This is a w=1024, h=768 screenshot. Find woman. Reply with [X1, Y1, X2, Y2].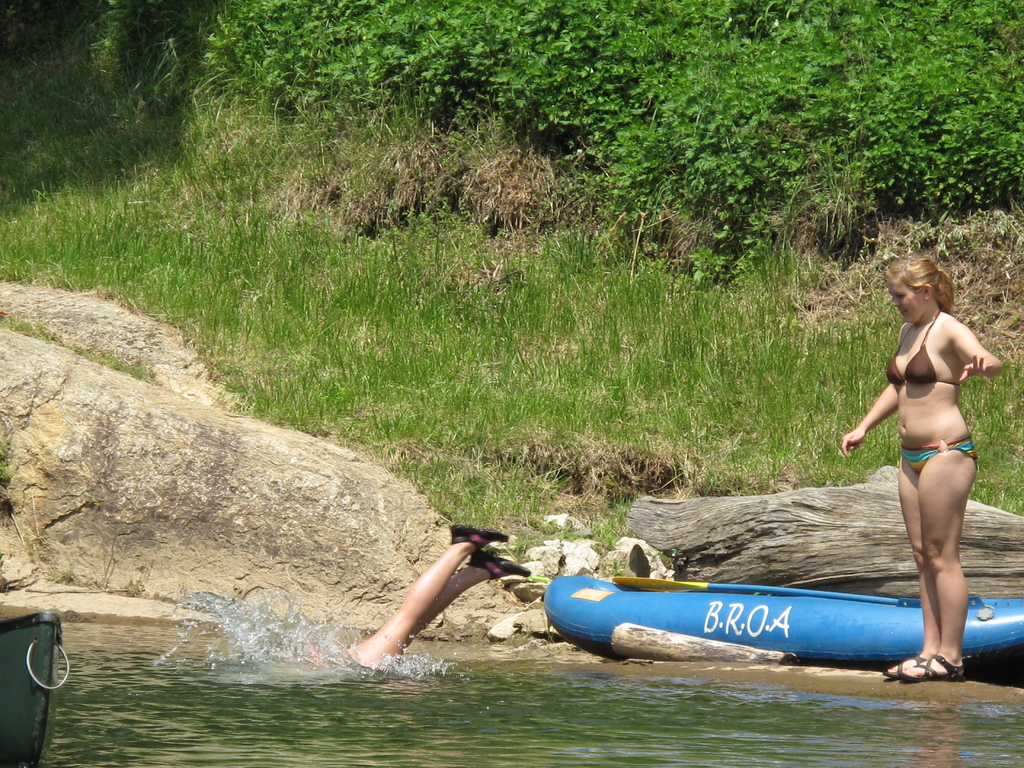
[852, 228, 1002, 691].
